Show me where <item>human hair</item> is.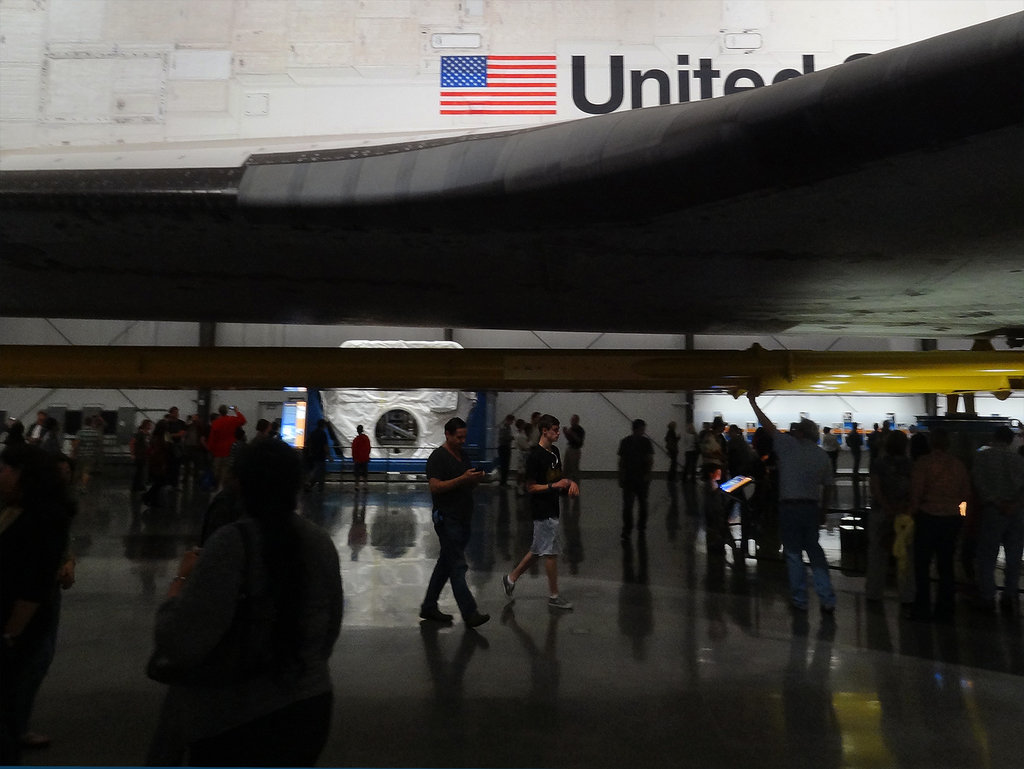
<item>human hair</item> is at 442 417 466 434.
